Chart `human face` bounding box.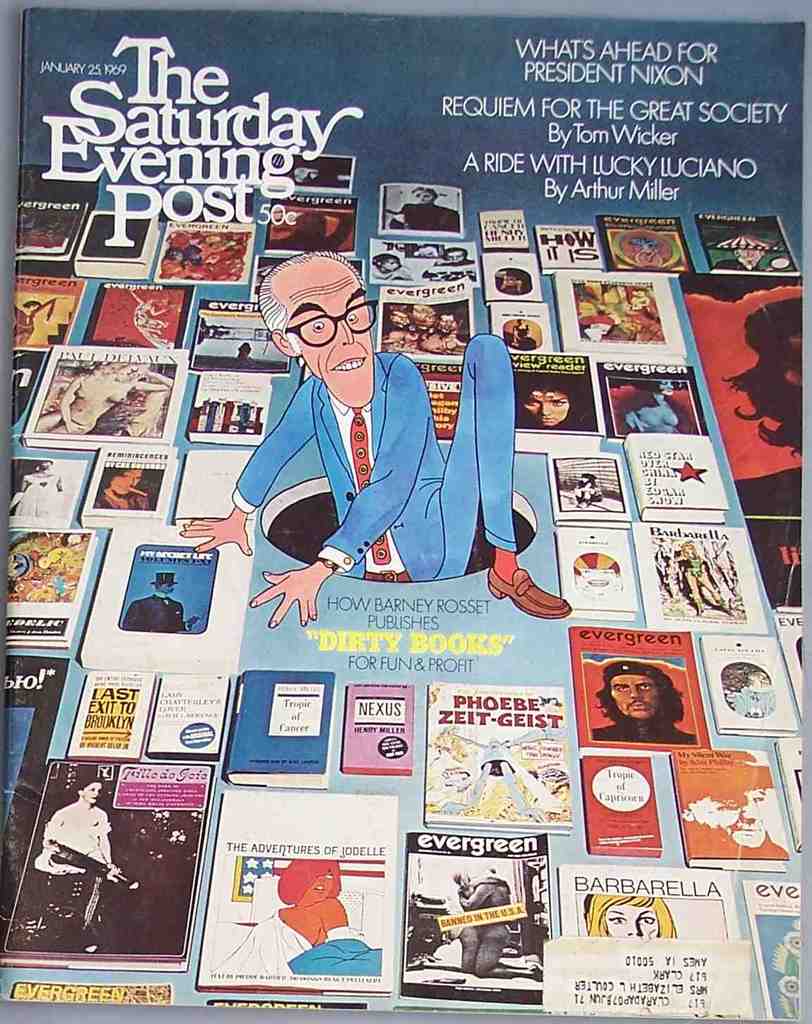
Charted: <box>32,305,39,312</box>.
